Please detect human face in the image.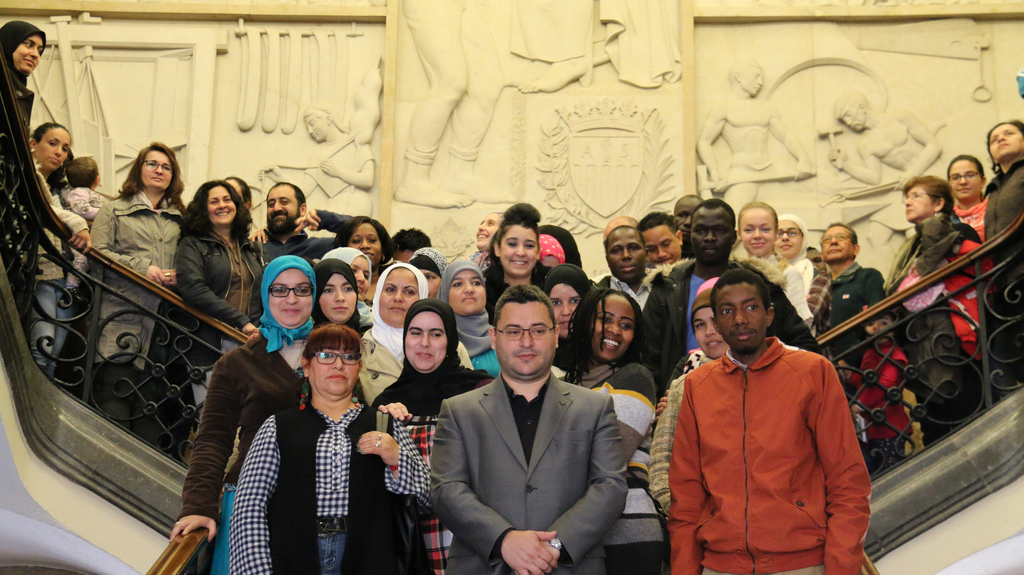
(x1=821, y1=222, x2=851, y2=259).
